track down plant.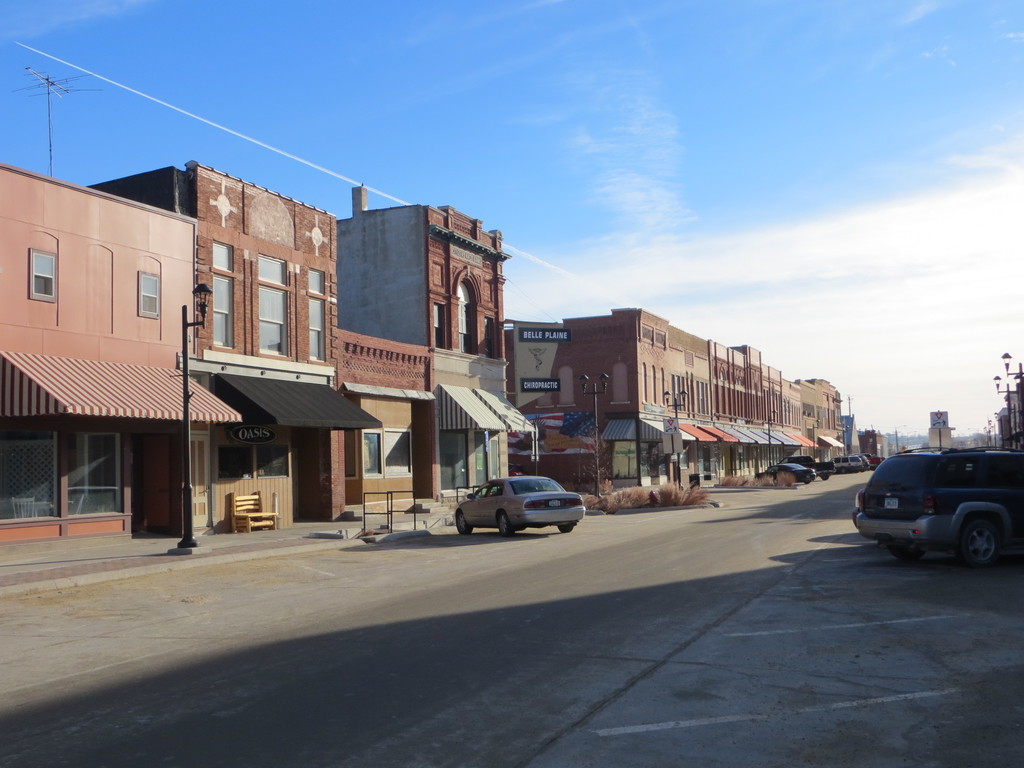
Tracked to <bbox>773, 468, 798, 488</bbox>.
